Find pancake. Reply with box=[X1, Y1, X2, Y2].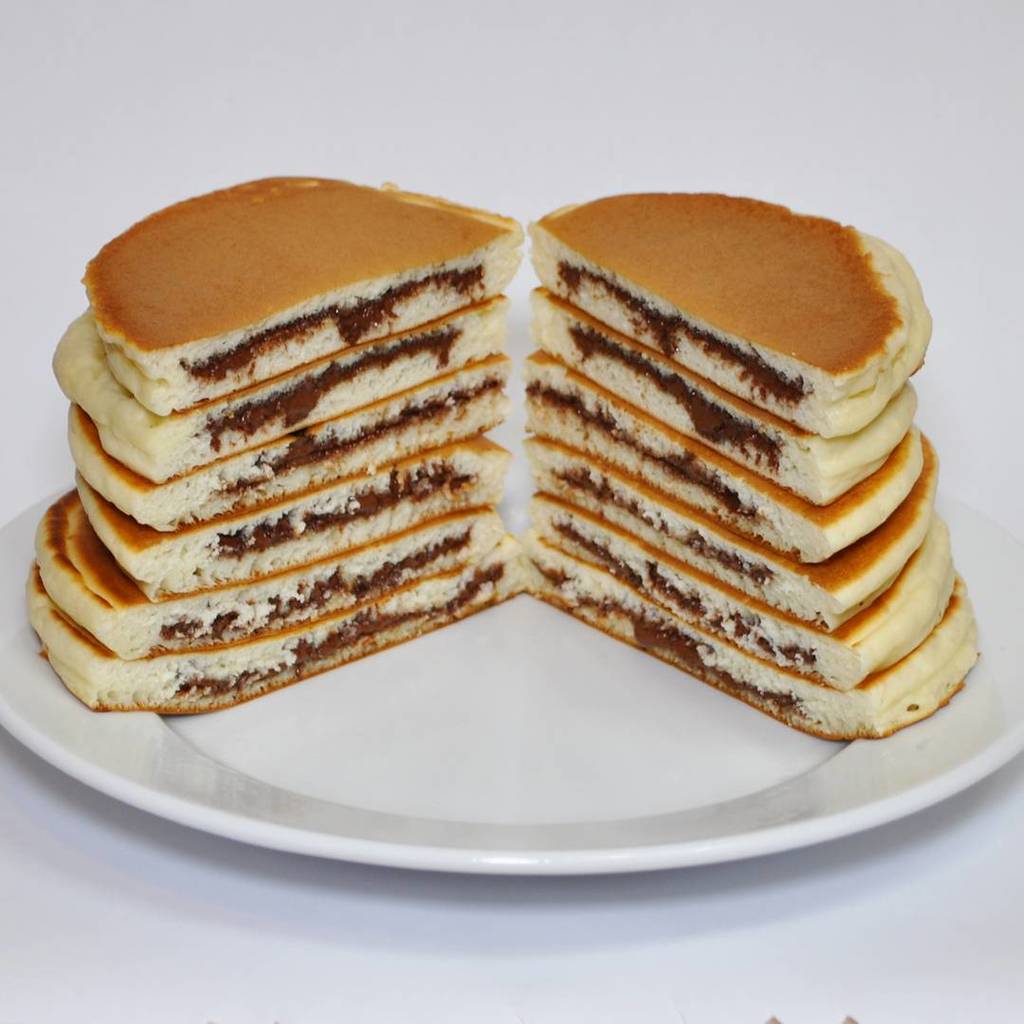
box=[527, 502, 958, 695].
